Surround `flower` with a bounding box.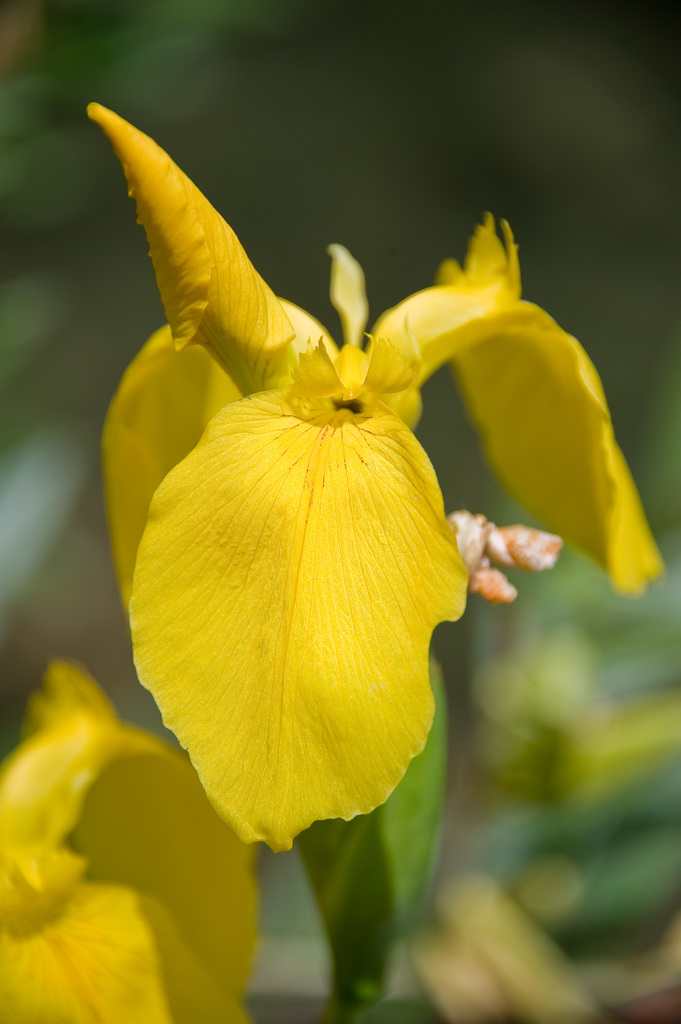
(0, 655, 269, 1023).
